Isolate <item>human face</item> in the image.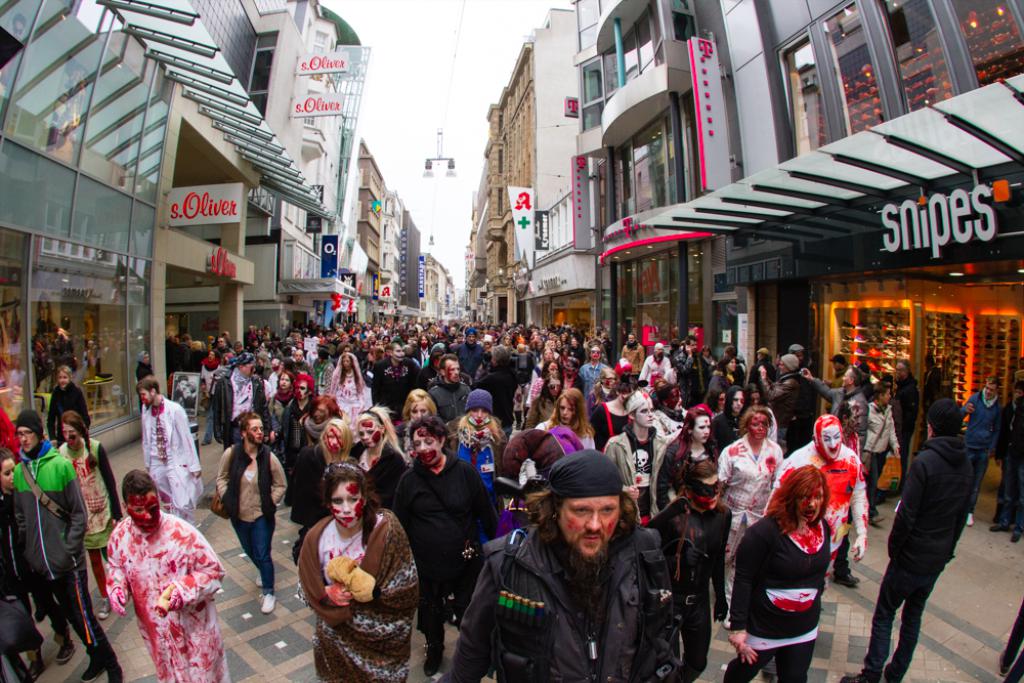
Isolated region: rect(779, 358, 784, 372).
